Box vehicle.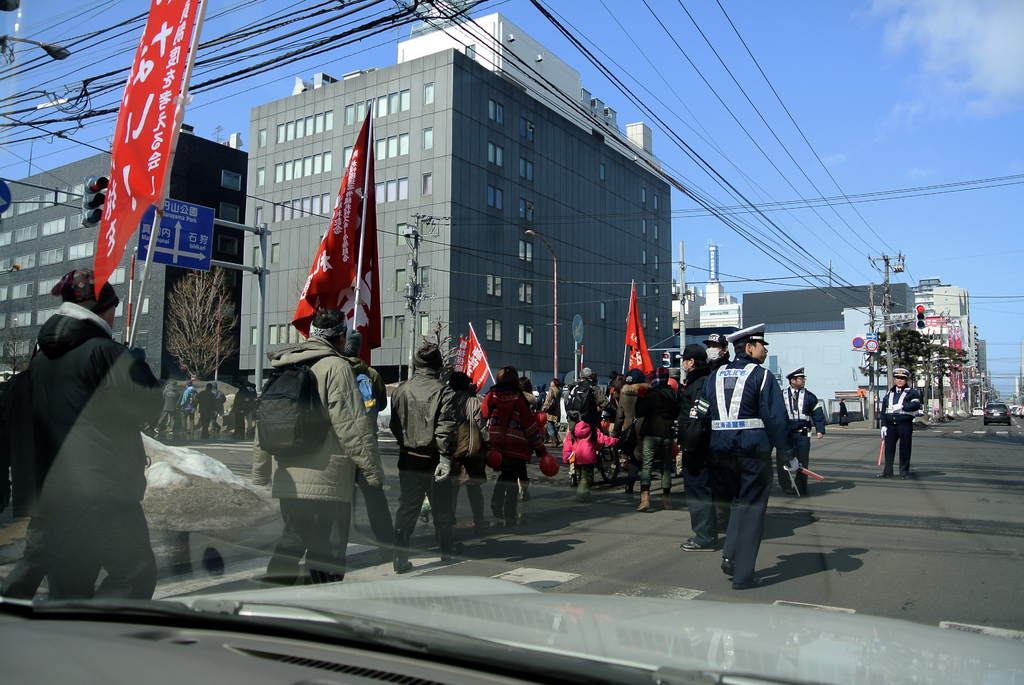
977:398:1013:428.
